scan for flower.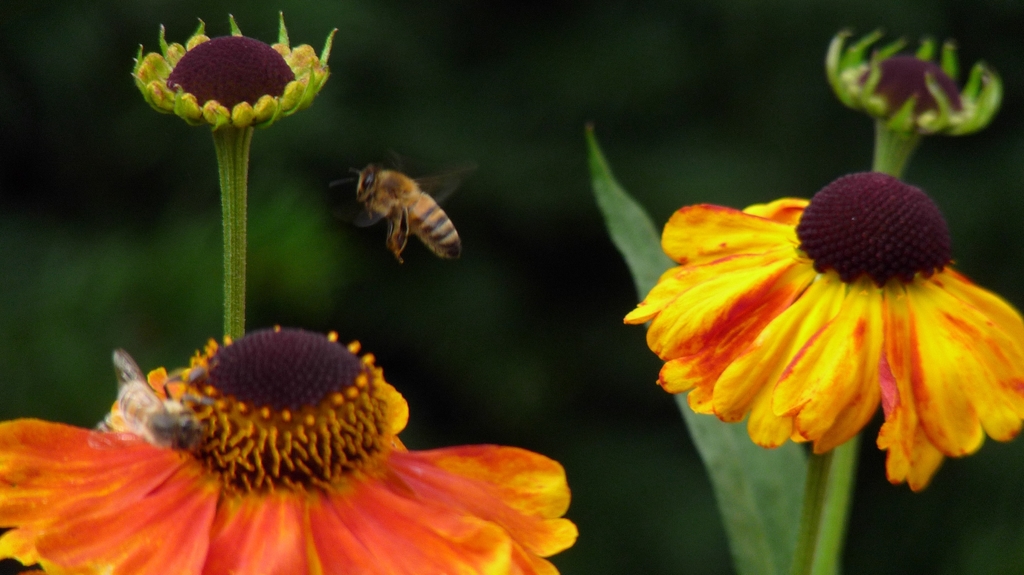
Scan result: detection(0, 321, 575, 574).
